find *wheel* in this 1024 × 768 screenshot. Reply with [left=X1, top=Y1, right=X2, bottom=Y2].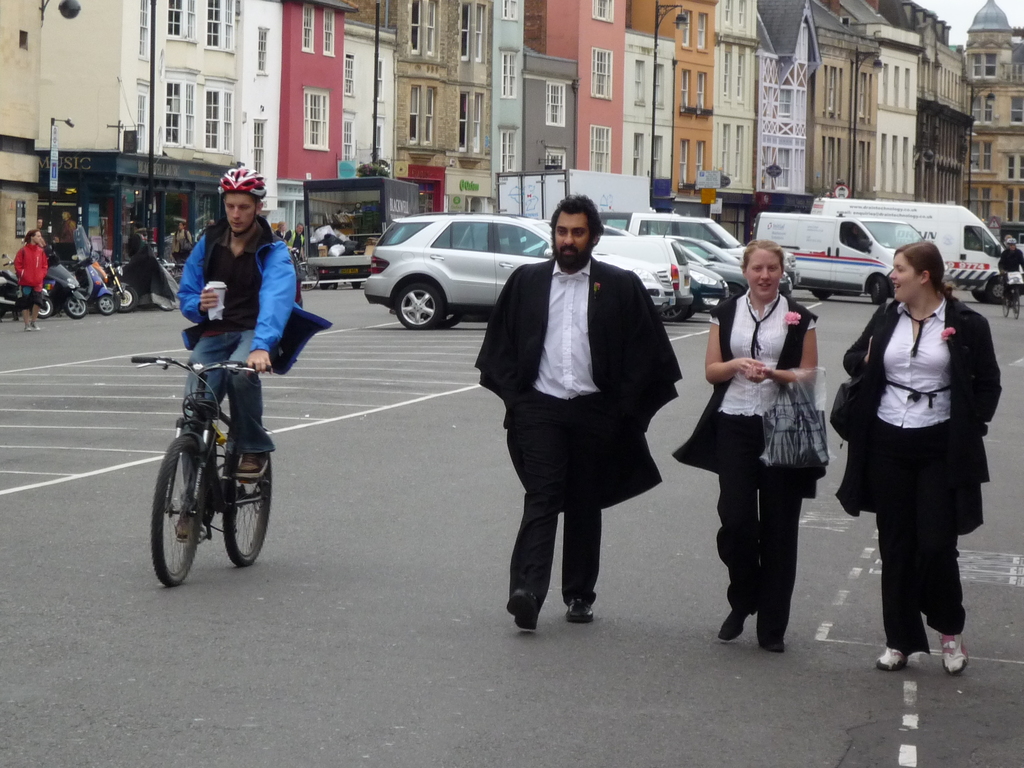
[left=662, top=305, right=689, bottom=321].
